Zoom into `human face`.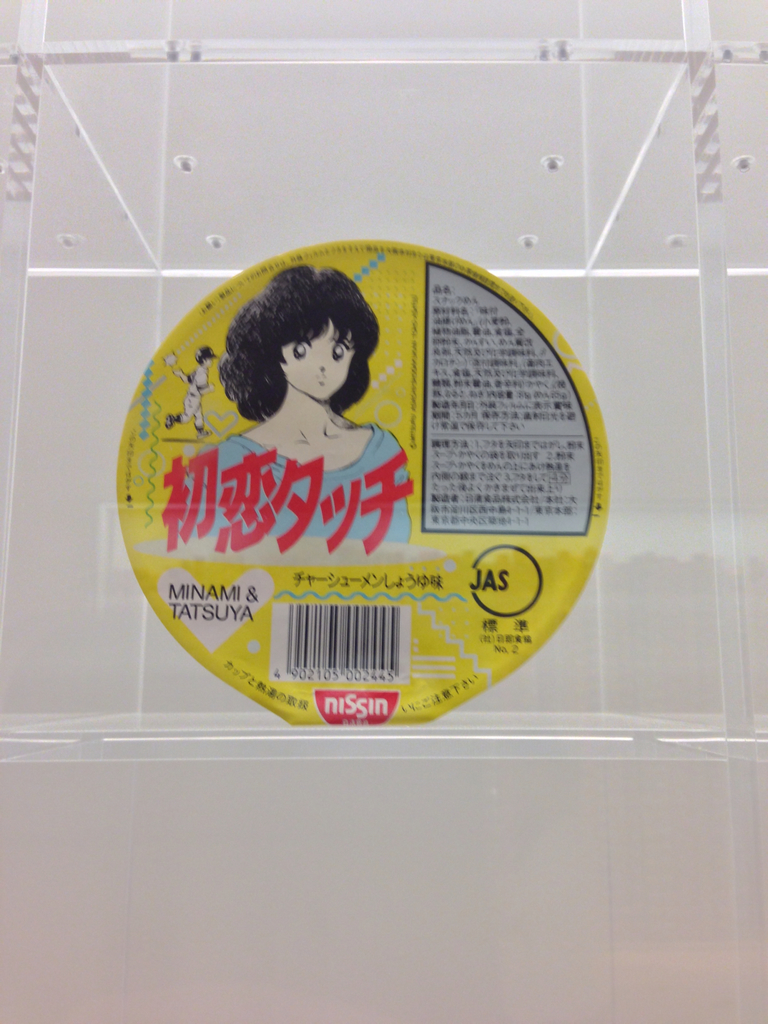
Zoom target: rect(280, 328, 367, 405).
